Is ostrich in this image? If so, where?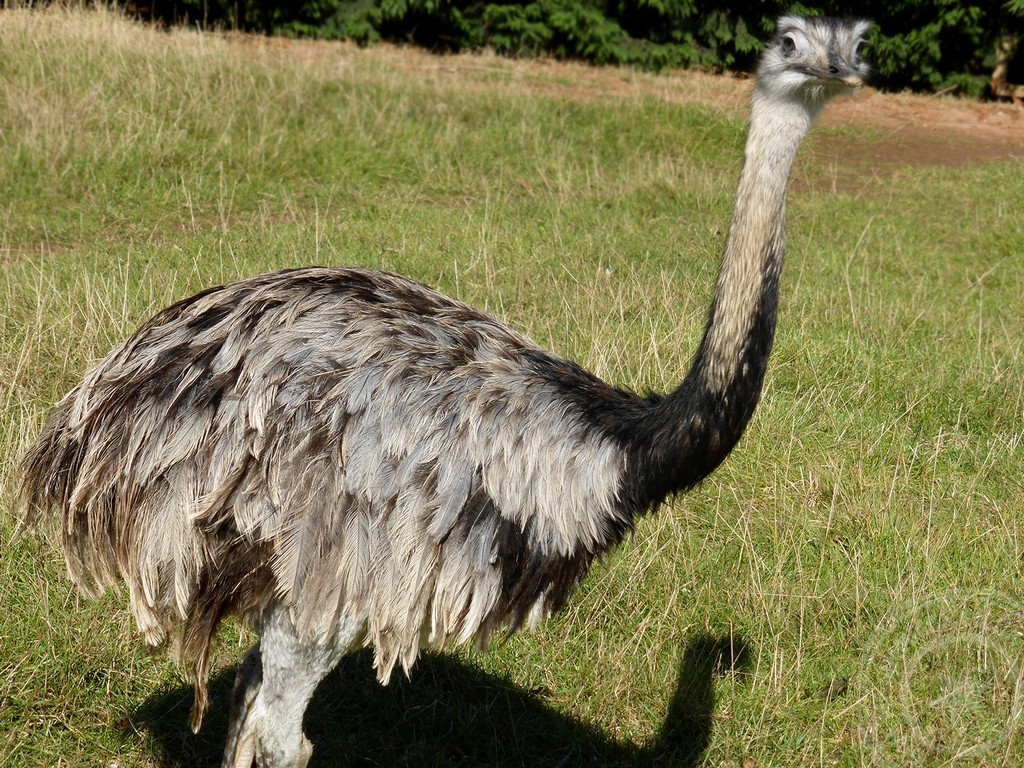
Yes, at {"x1": 1, "y1": 36, "x2": 933, "y2": 757}.
